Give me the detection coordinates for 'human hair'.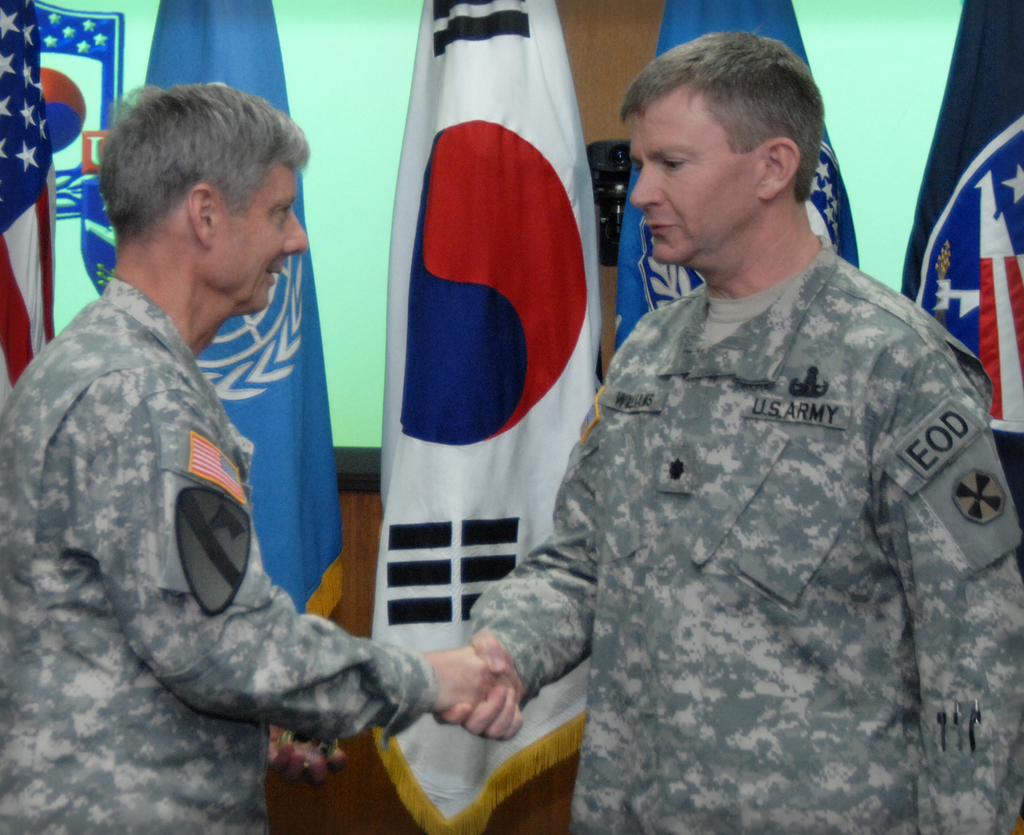
620:29:824:205.
